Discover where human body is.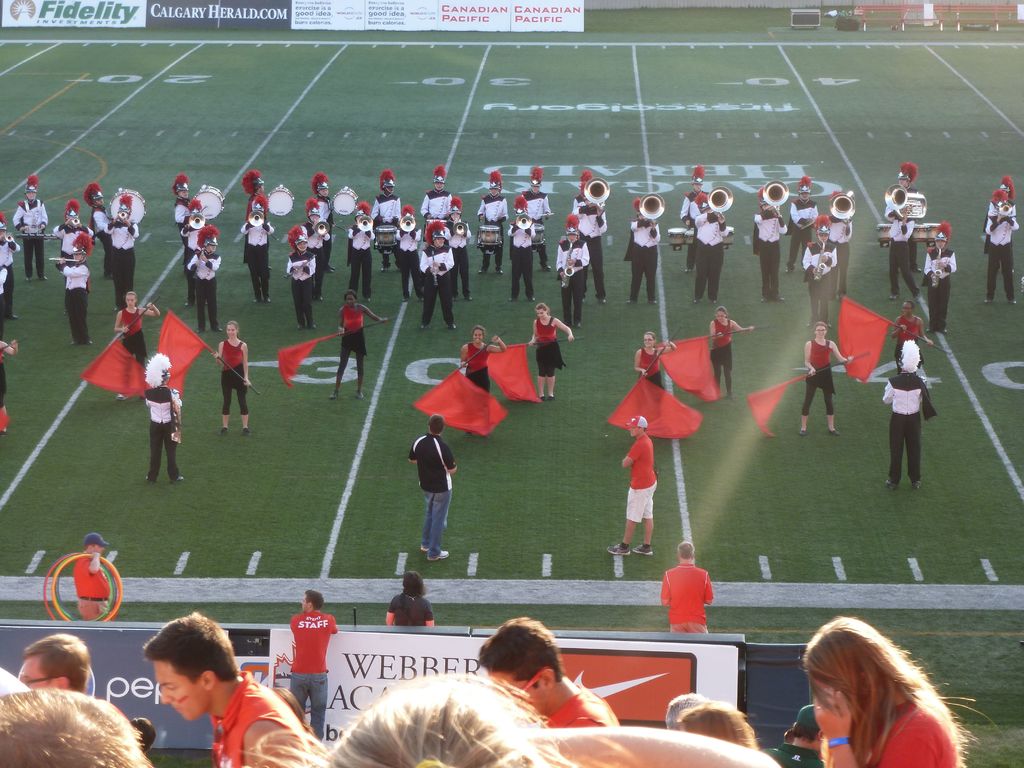
Discovered at [753, 185, 787, 301].
